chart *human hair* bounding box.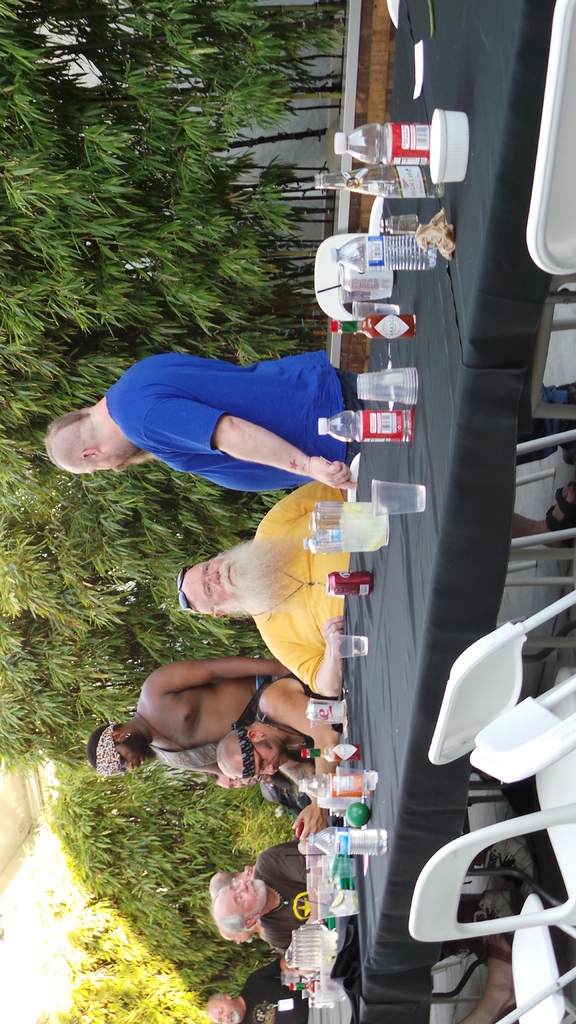
Charted: pyautogui.locateOnScreen(44, 414, 90, 476).
